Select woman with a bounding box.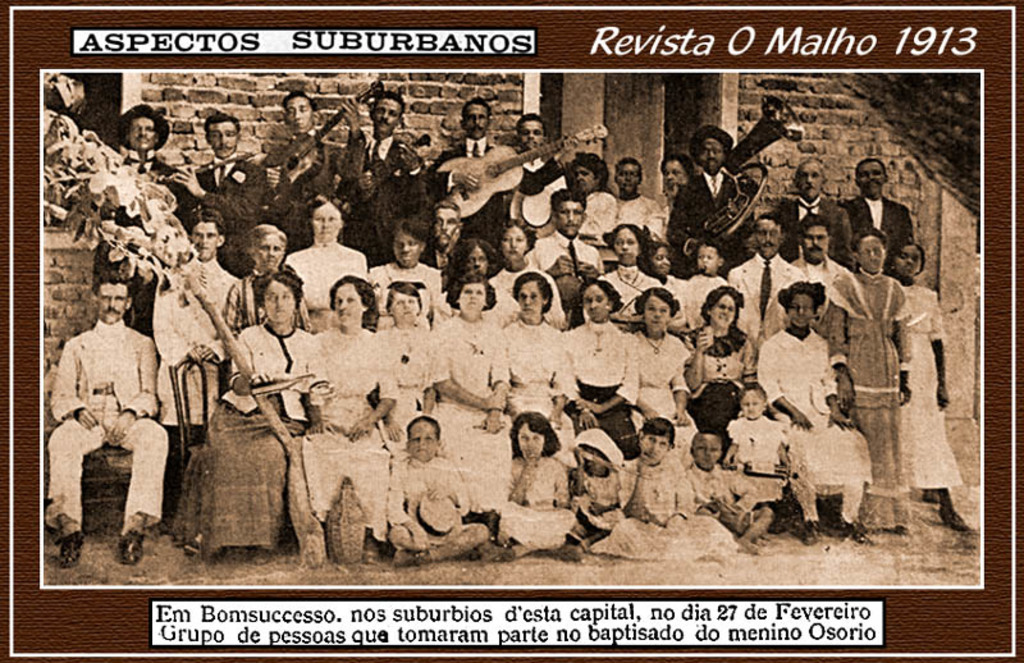
293, 193, 371, 307.
